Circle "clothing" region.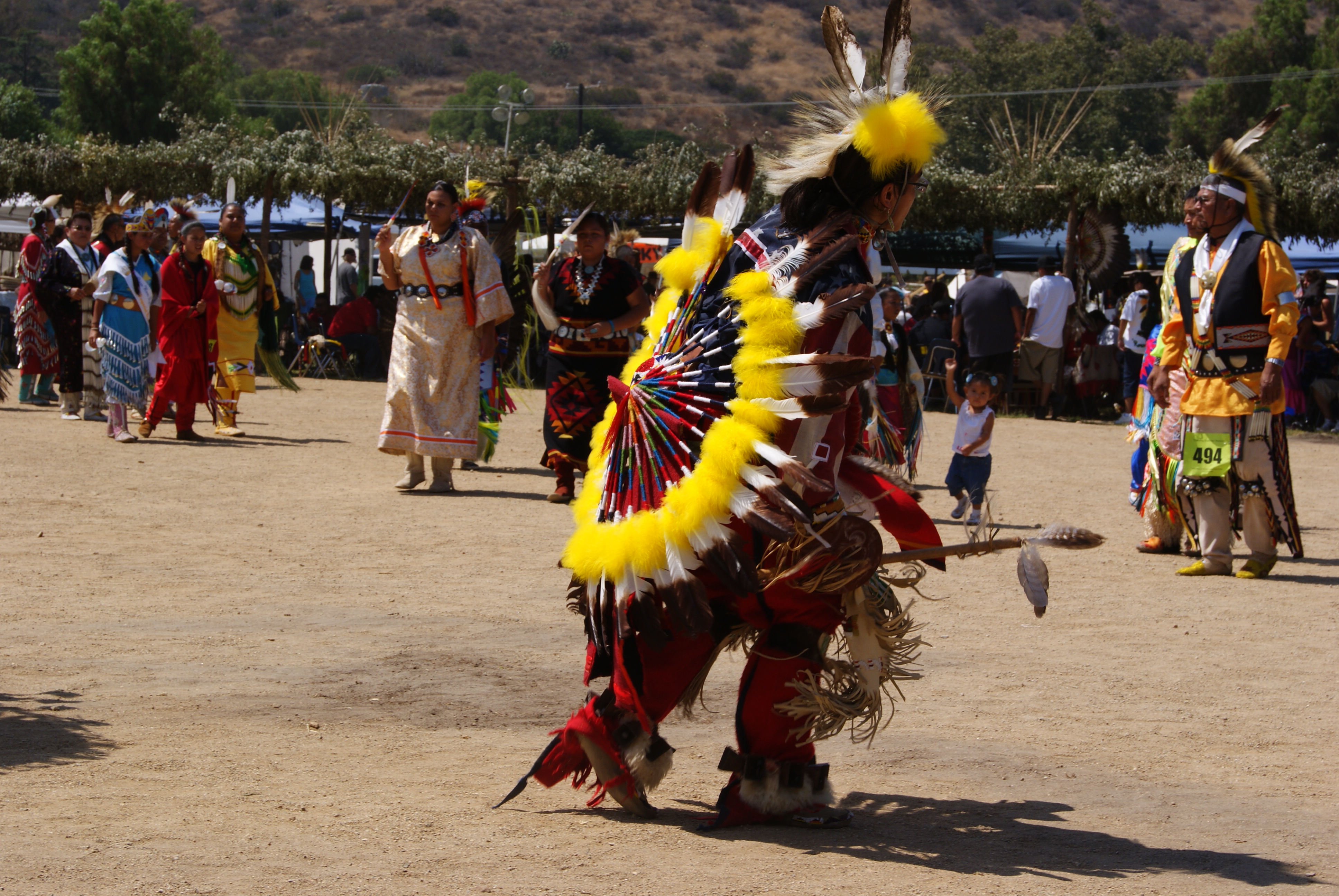
Region: 169, 69, 296, 281.
